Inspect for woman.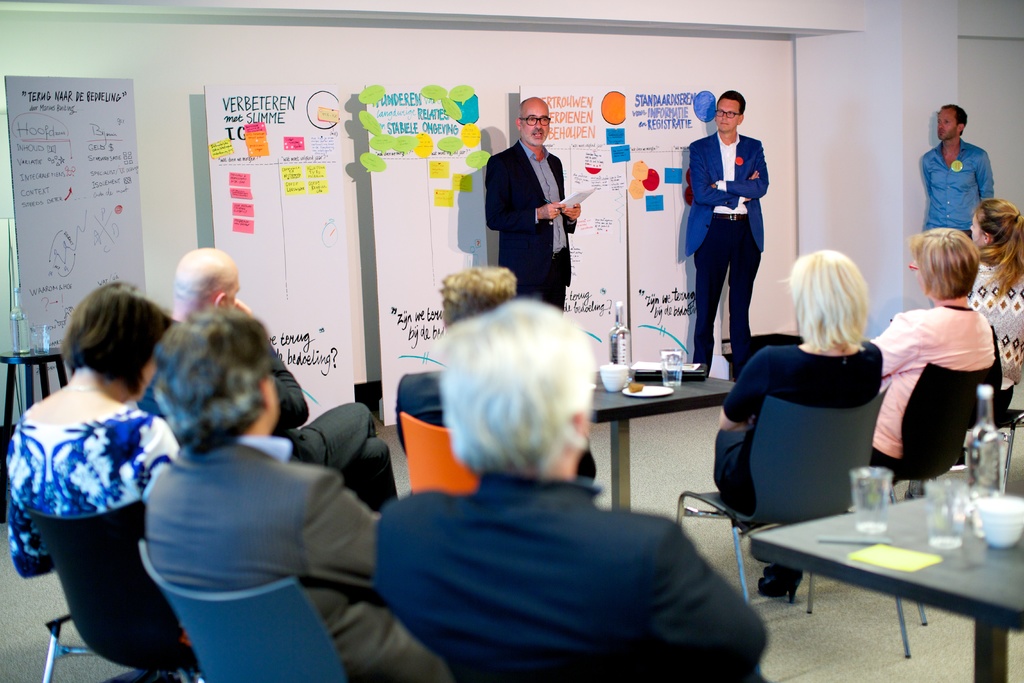
Inspection: x1=964, y1=201, x2=1023, y2=411.
